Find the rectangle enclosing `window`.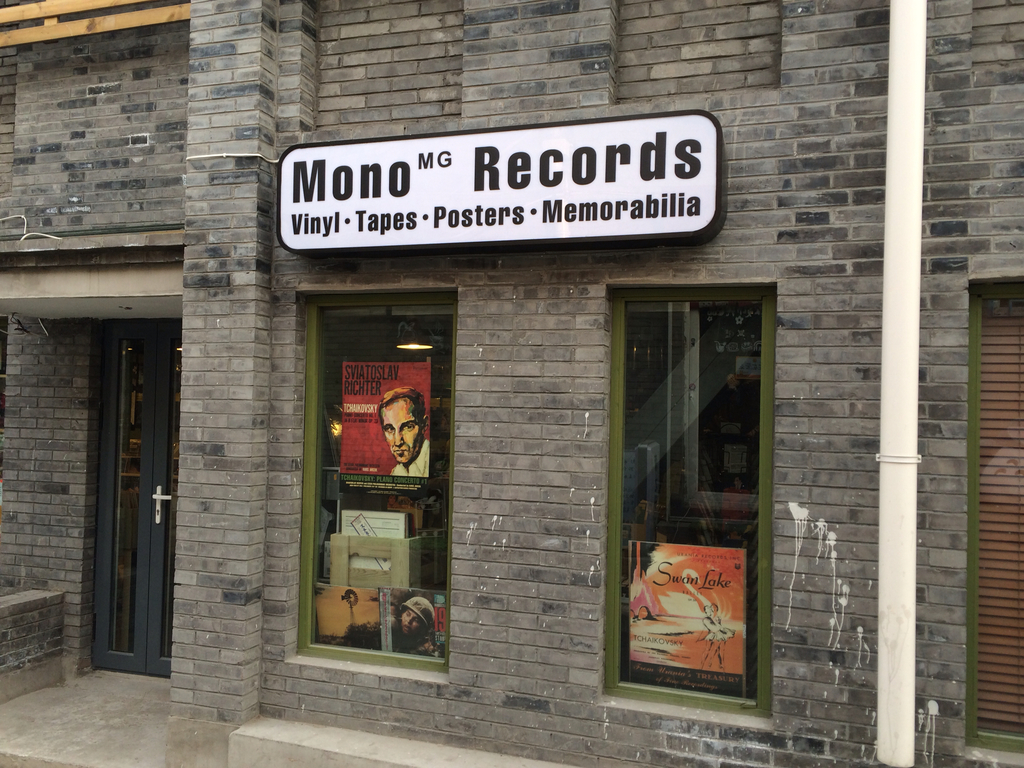
x1=969, y1=278, x2=1023, y2=767.
